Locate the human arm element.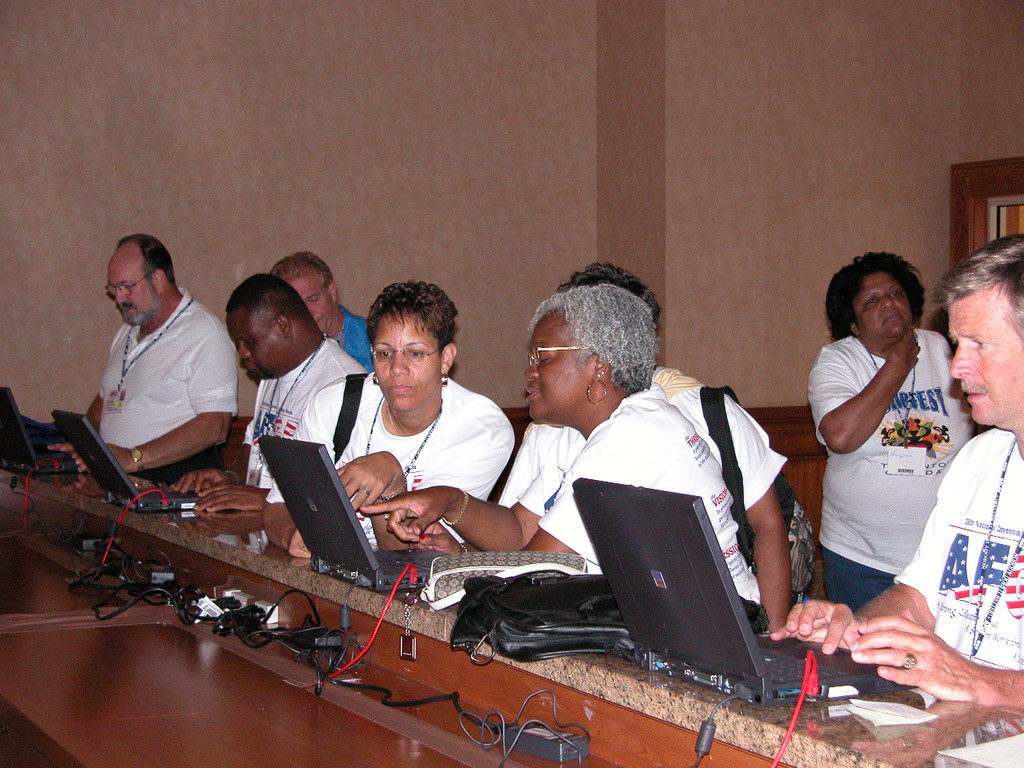
Element bbox: [left=259, top=388, right=319, bottom=560].
